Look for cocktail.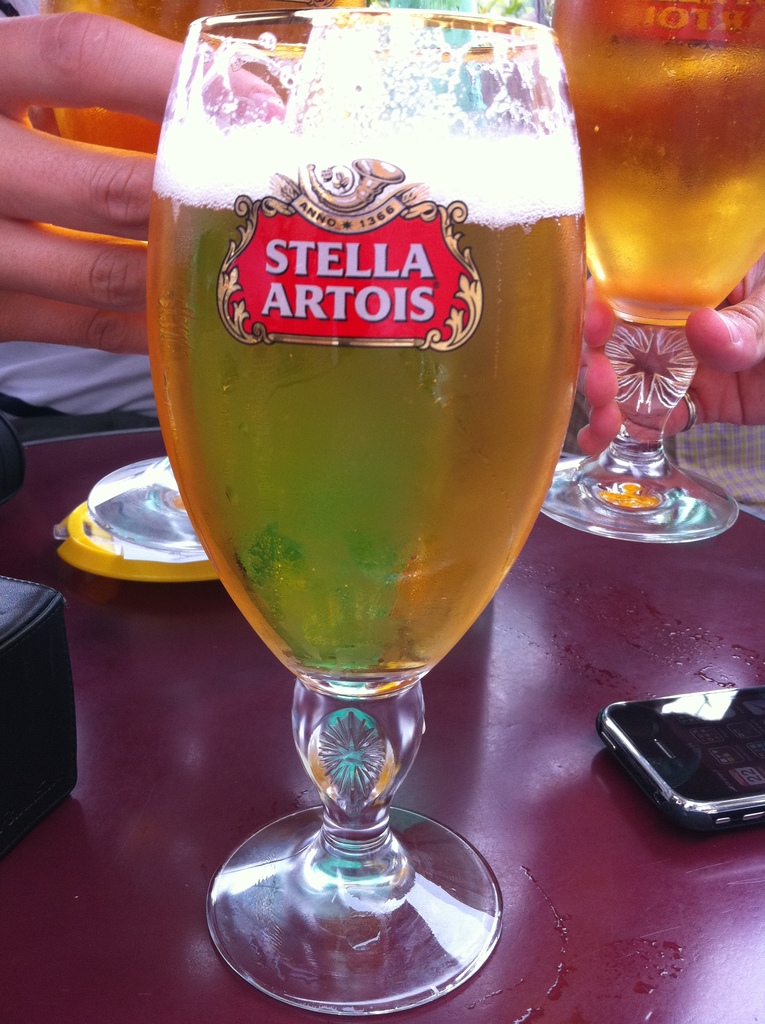
Found: {"x1": 550, "y1": 0, "x2": 764, "y2": 552}.
